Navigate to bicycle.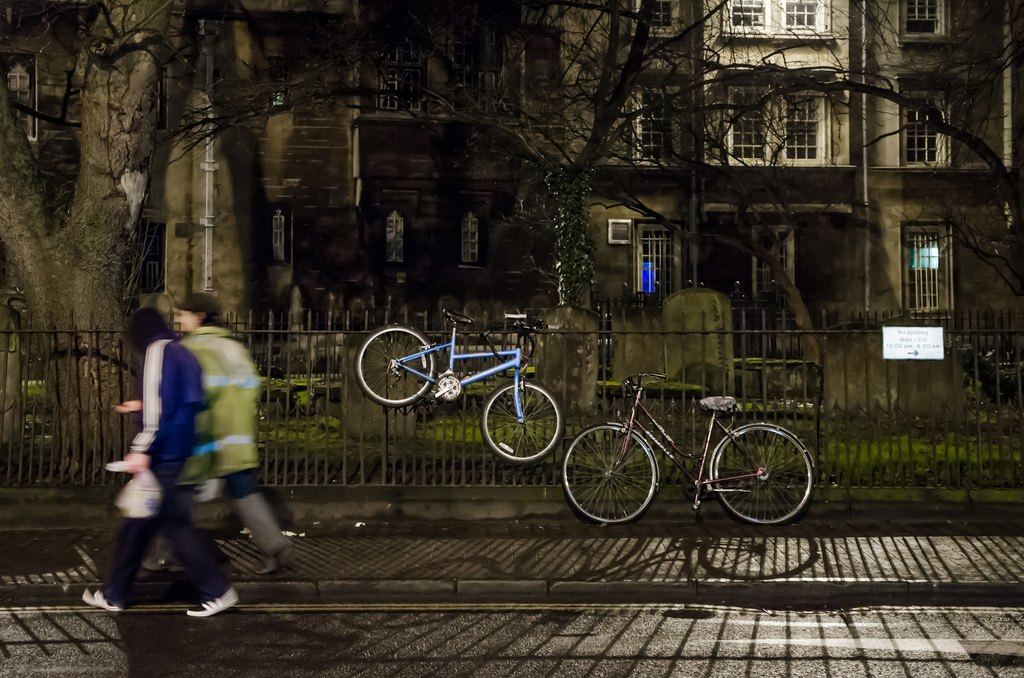
Navigation target: bbox(559, 364, 824, 532).
